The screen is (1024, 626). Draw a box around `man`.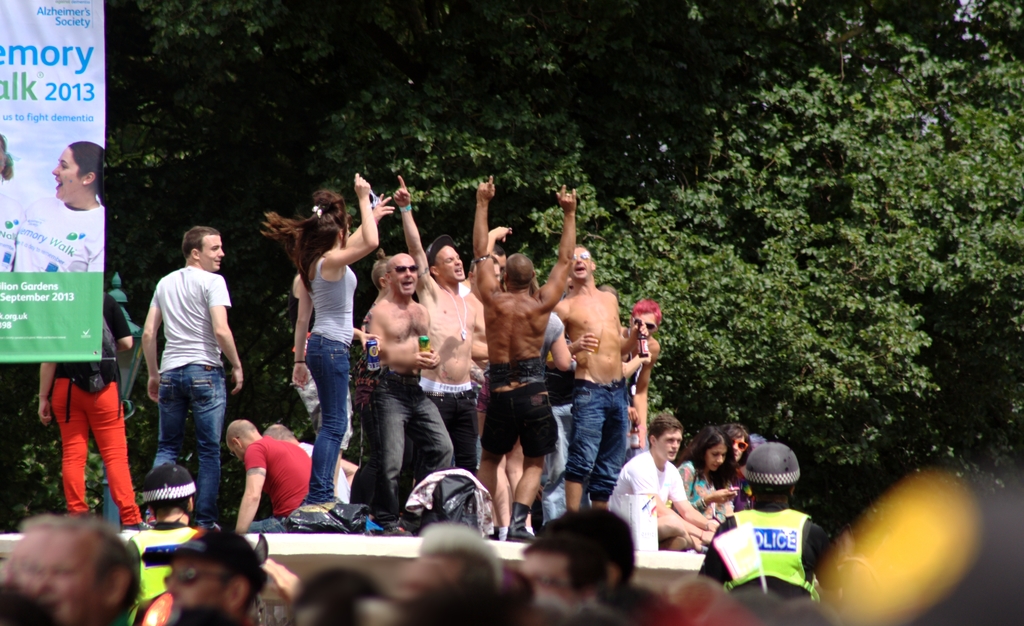
[159, 529, 268, 625].
